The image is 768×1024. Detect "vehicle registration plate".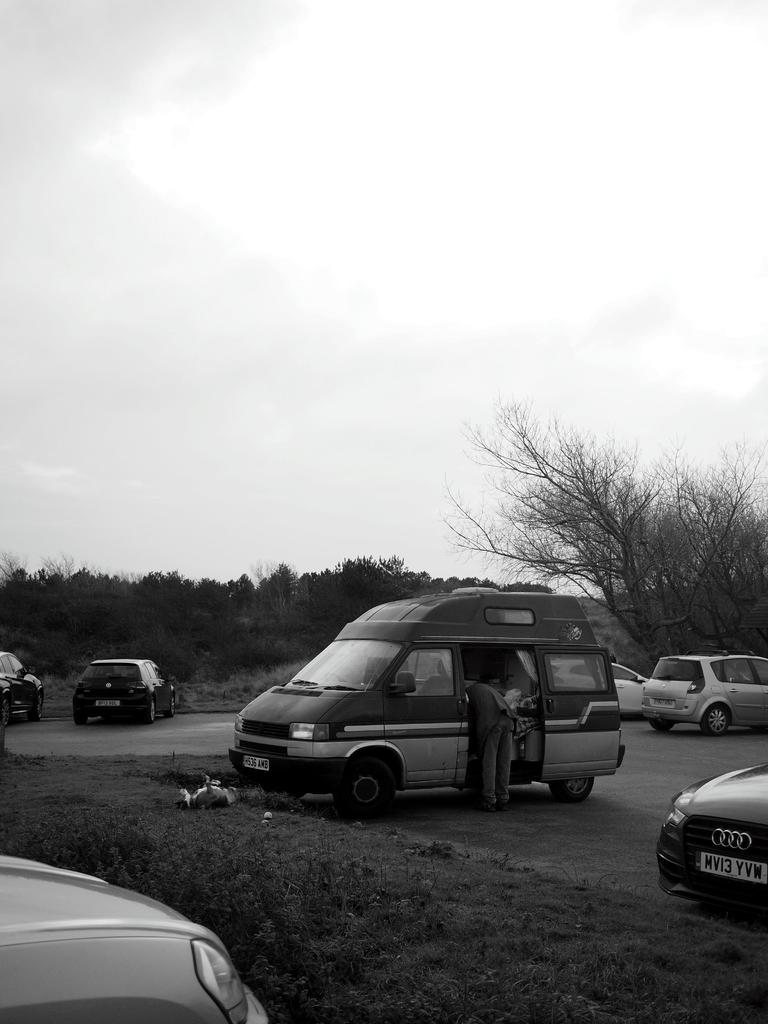
Detection: x1=698, y1=852, x2=765, y2=882.
